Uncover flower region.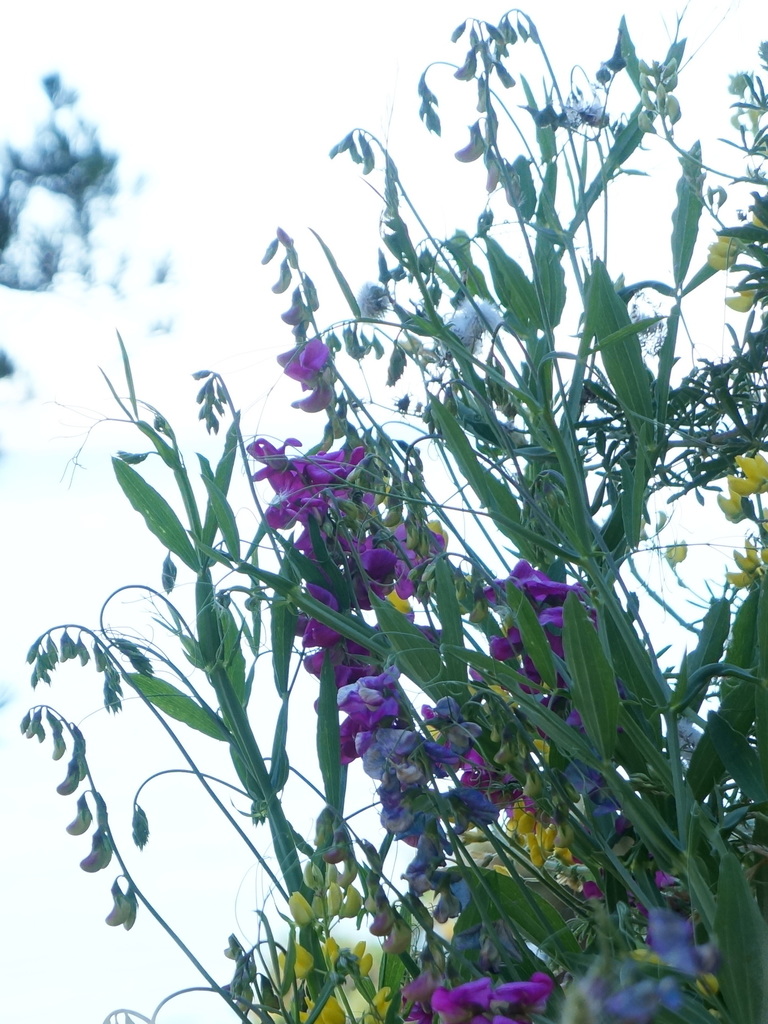
Uncovered: [726,547,767,595].
